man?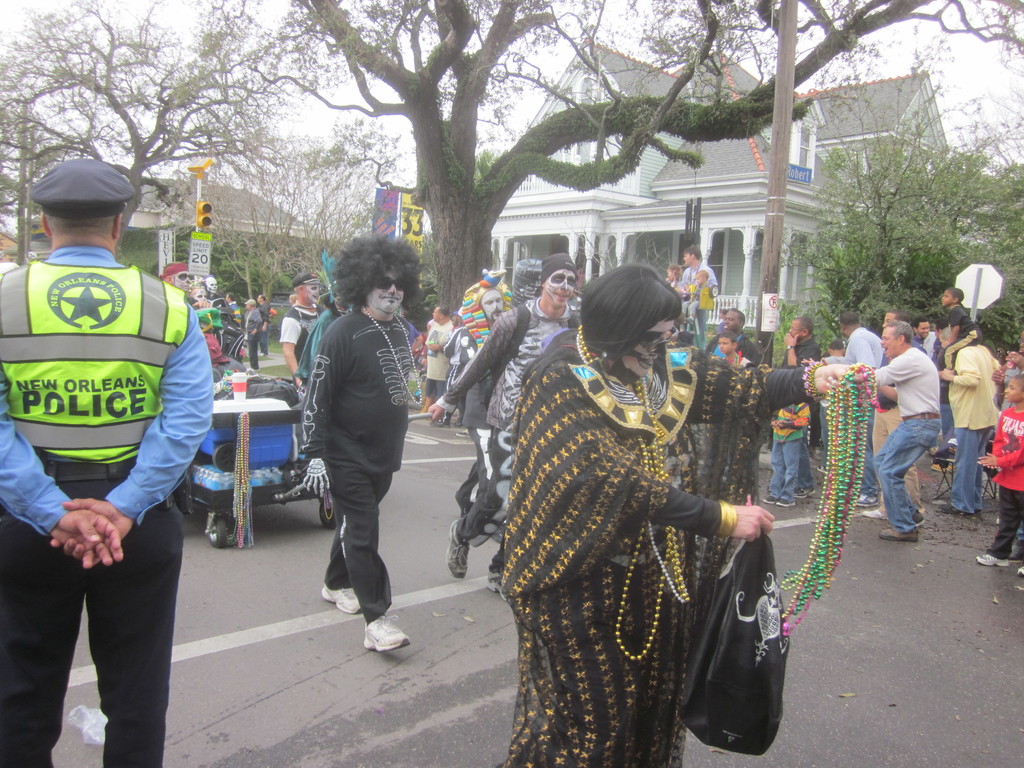
left=282, top=273, right=321, bottom=390
